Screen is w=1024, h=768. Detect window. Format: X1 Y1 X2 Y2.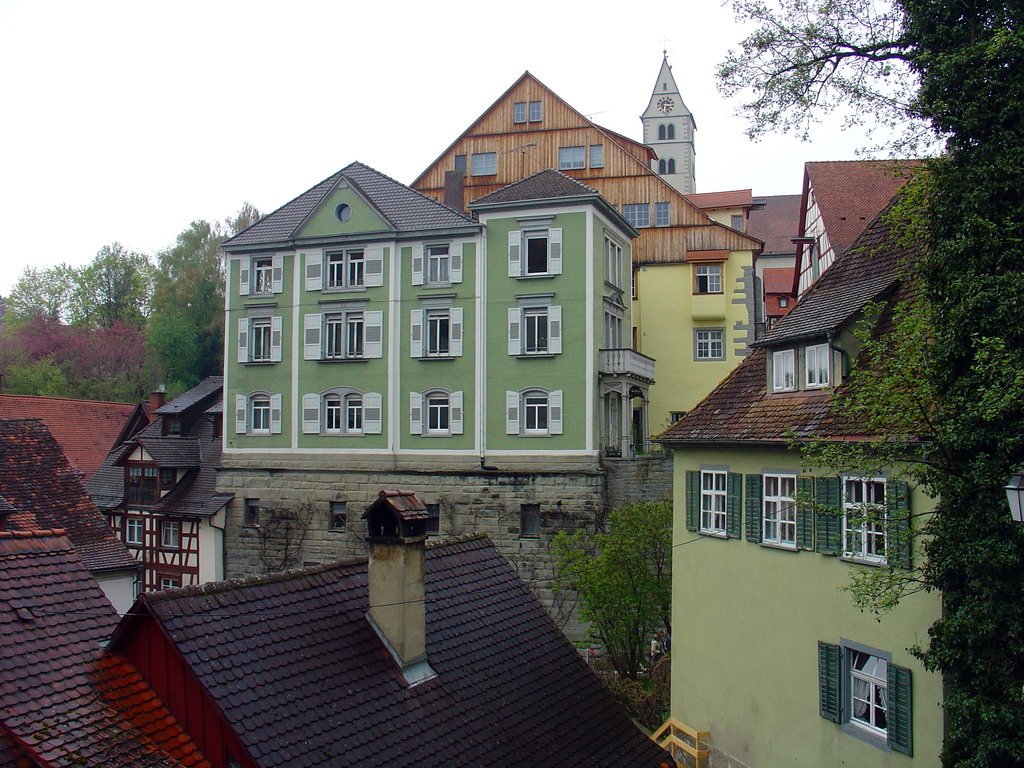
746 477 812 554.
